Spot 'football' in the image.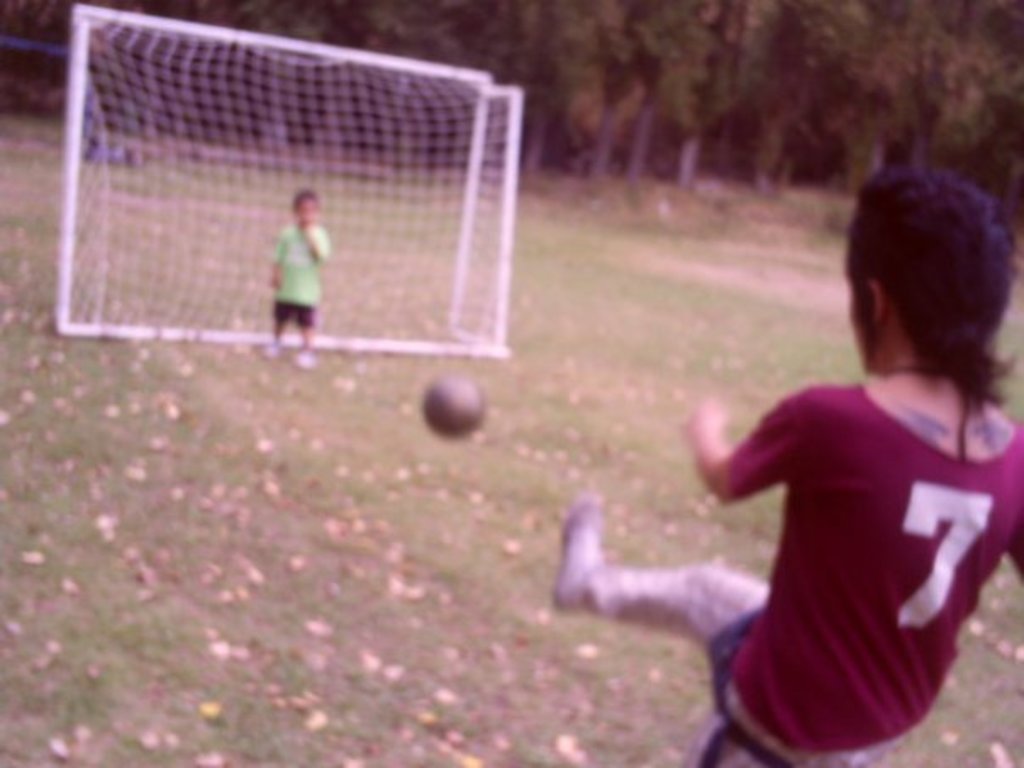
'football' found at (419,368,483,436).
